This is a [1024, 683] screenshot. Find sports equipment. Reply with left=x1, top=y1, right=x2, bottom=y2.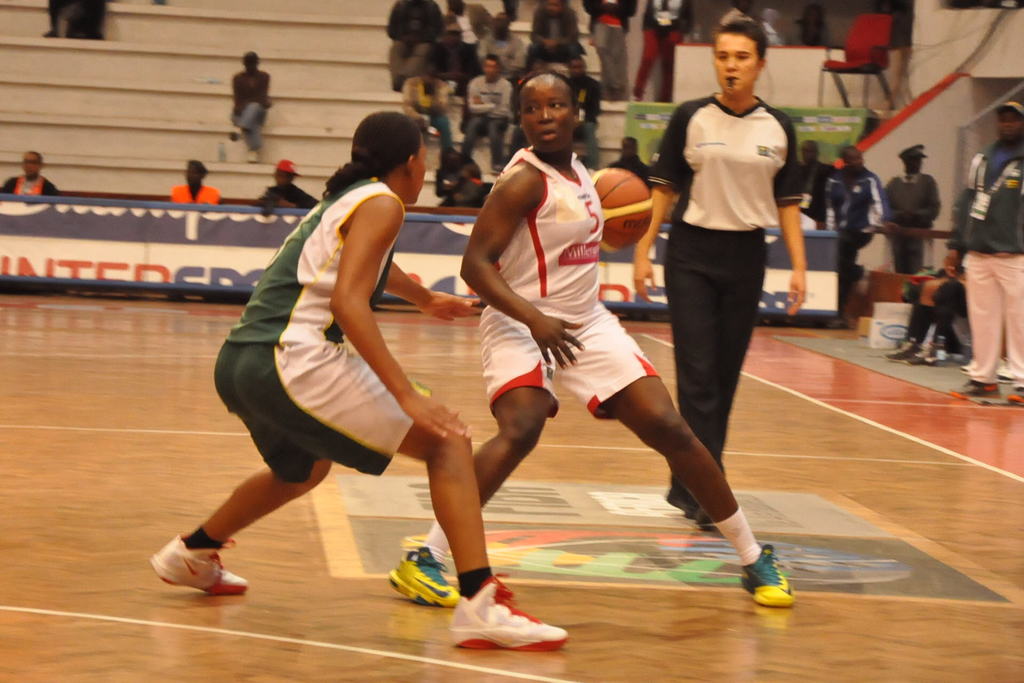
left=150, top=533, right=249, bottom=597.
